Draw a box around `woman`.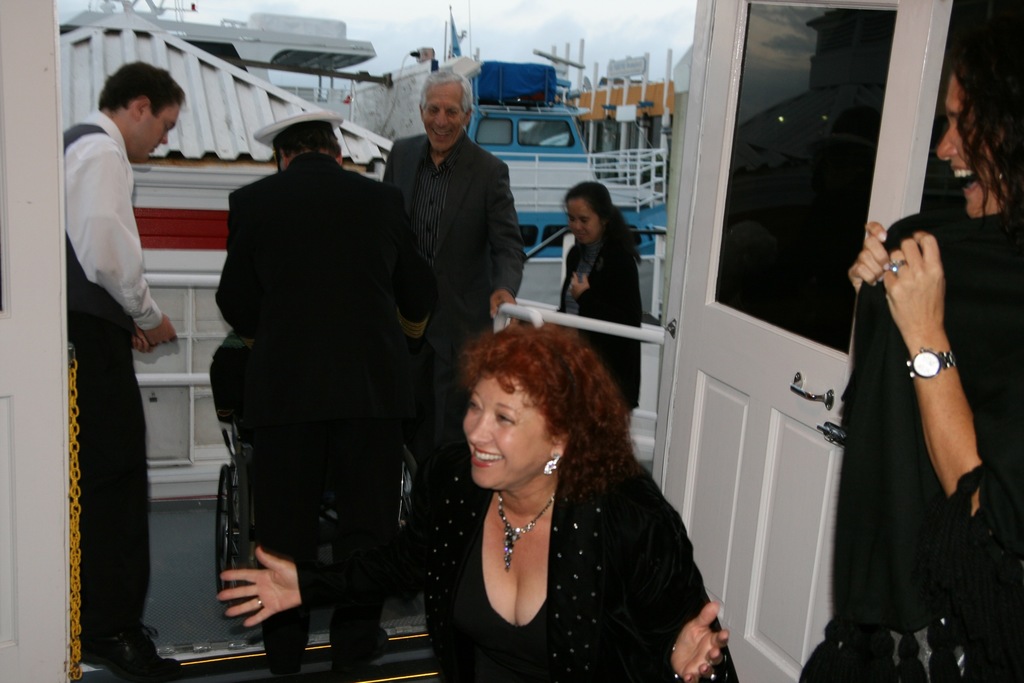
x1=213 y1=318 x2=740 y2=671.
